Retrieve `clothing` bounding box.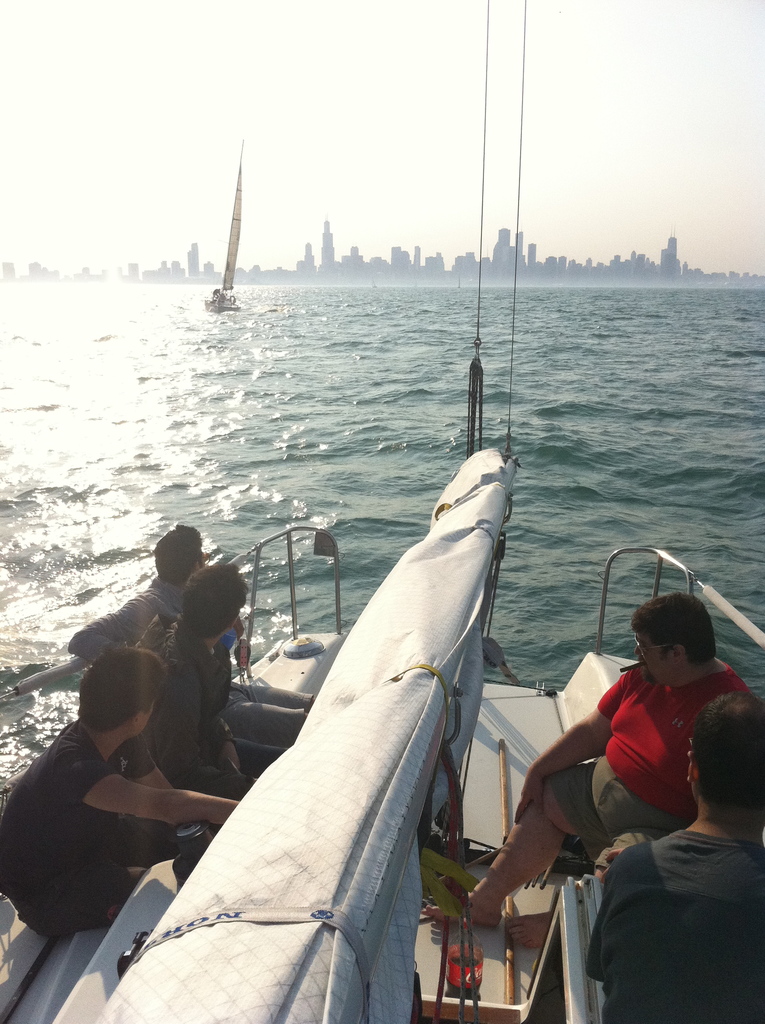
Bounding box: select_region(72, 575, 166, 664).
